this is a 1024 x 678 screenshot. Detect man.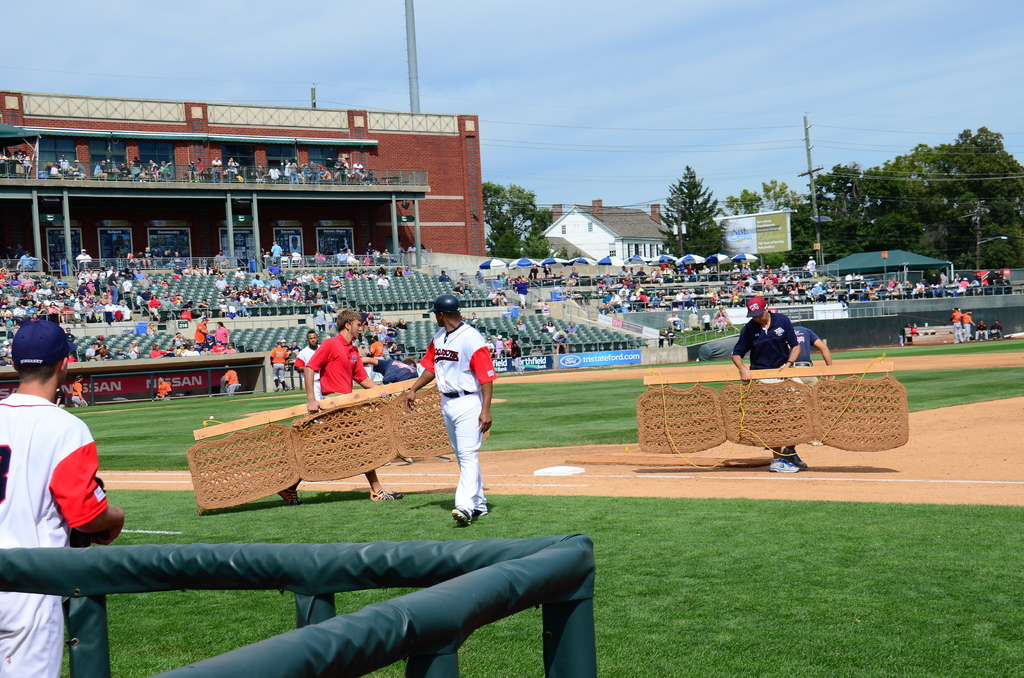
(x1=195, y1=315, x2=210, y2=344).
